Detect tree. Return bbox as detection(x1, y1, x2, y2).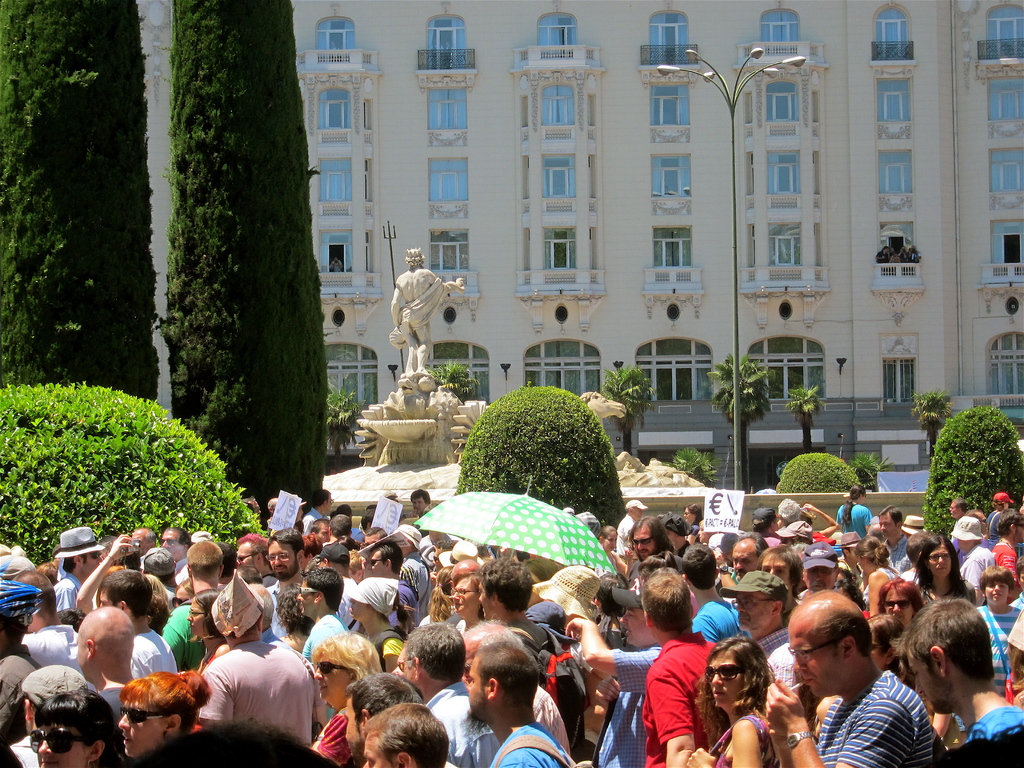
detection(783, 383, 828, 452).
